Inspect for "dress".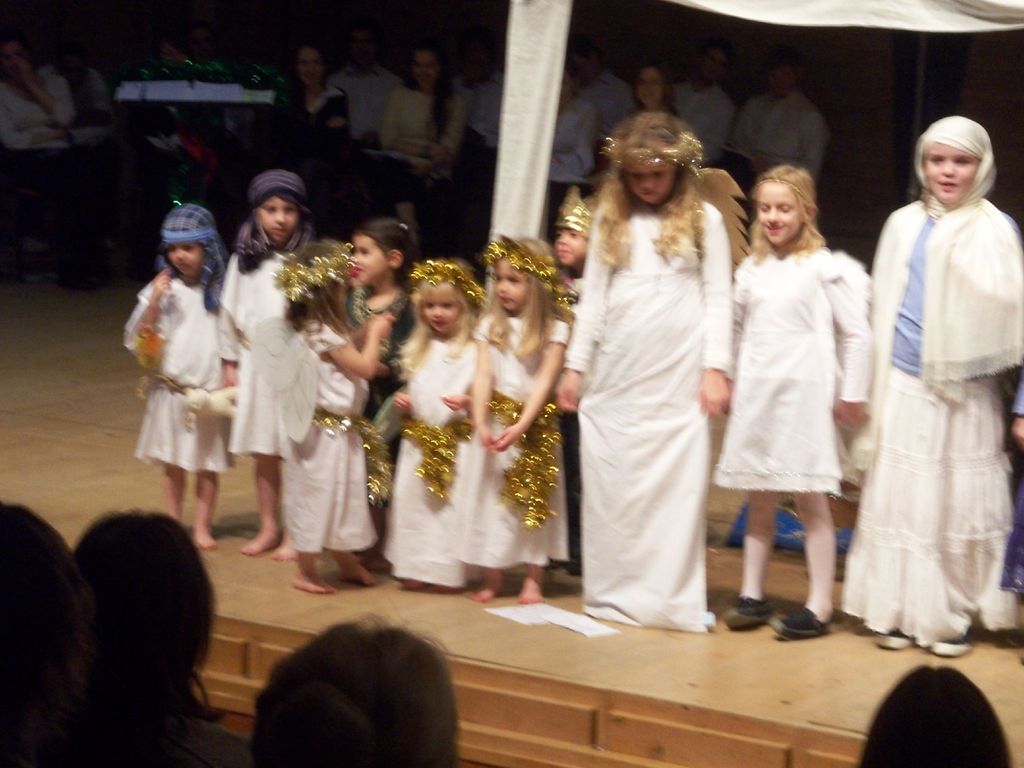
Inspection: 560 189 733 637.
